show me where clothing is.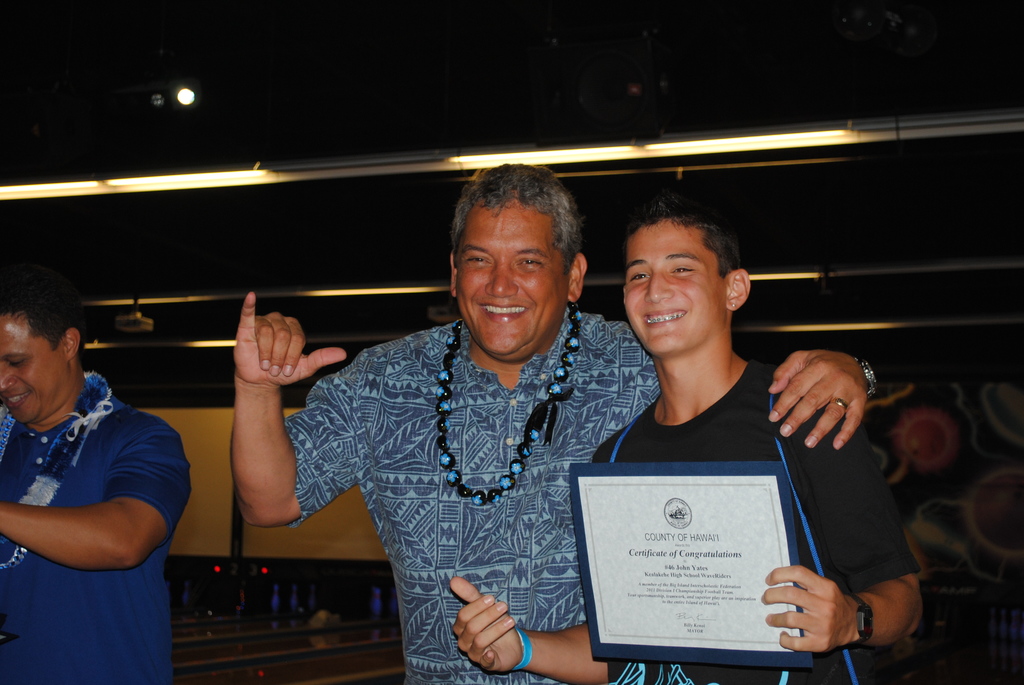
clothing is at BBox(570, 311, 860, 672).
